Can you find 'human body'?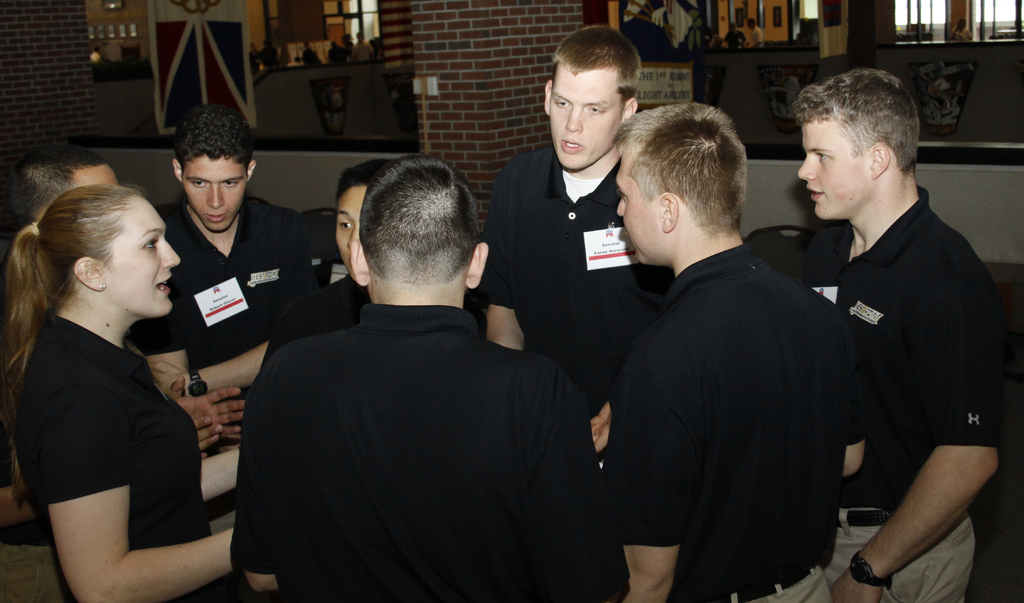
Yes, bounding box: box=[139, 117, 325, 425].
